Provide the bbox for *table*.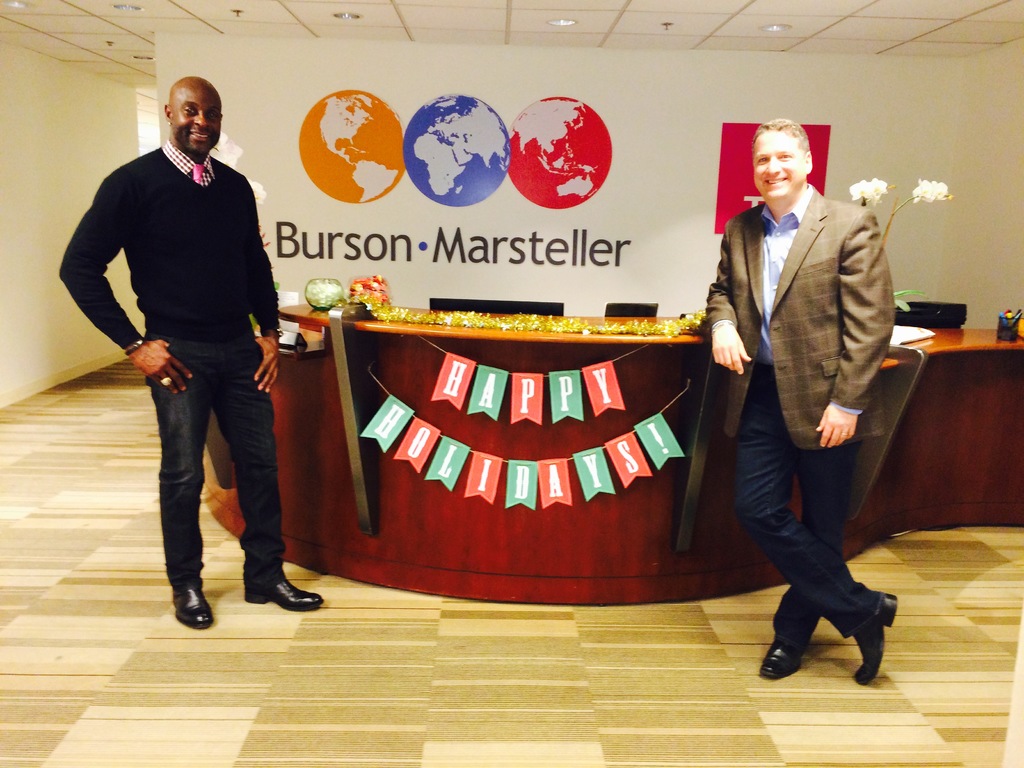
x1=198 y1=302 x2=1023 y2=606.
